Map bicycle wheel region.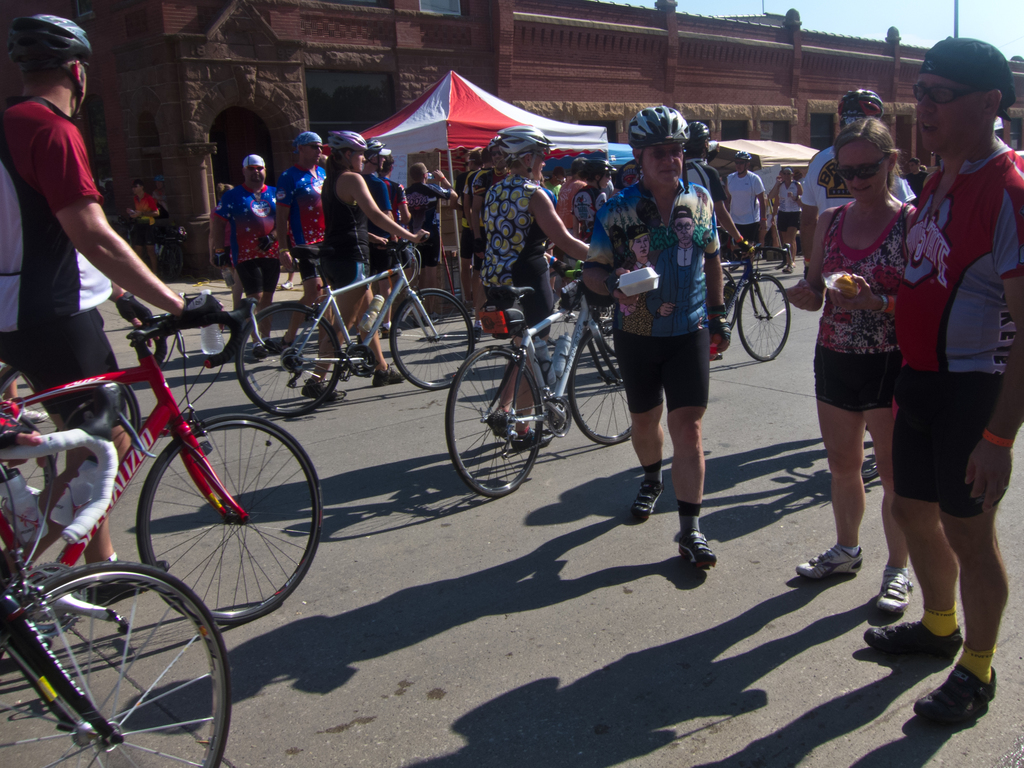
Mapped to [159,243,188,282].
